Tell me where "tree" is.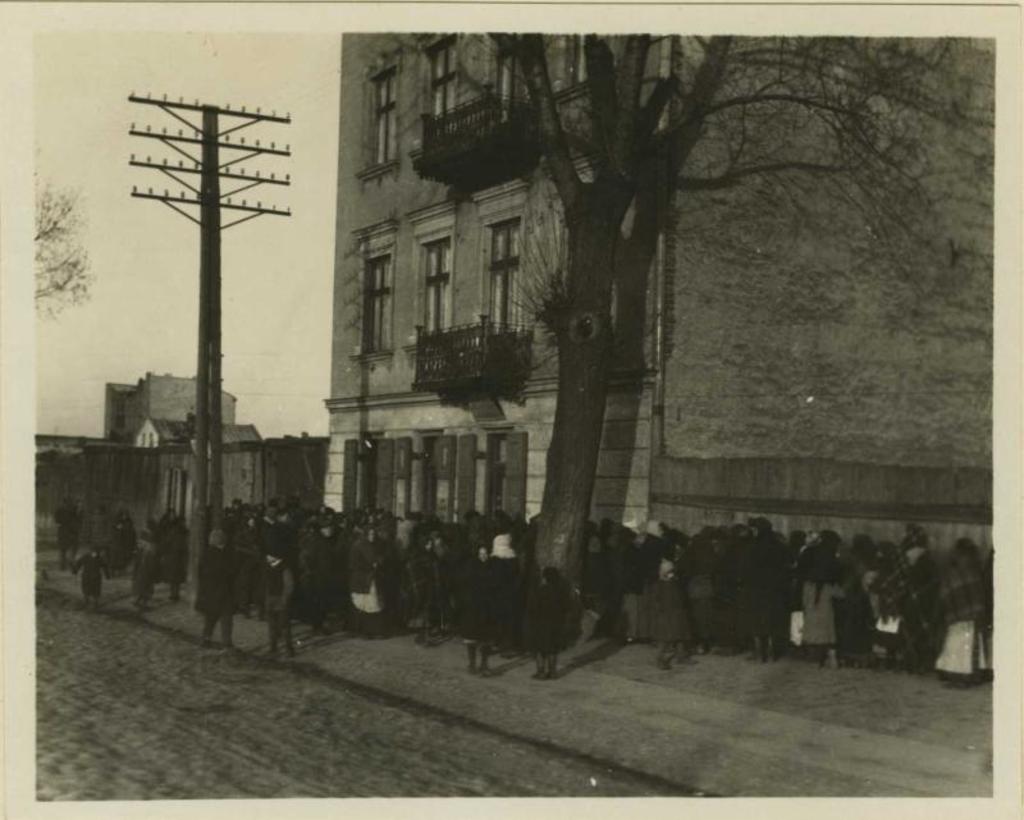
"tree" is at (left=401, top=33, right=992, bottom=600).
